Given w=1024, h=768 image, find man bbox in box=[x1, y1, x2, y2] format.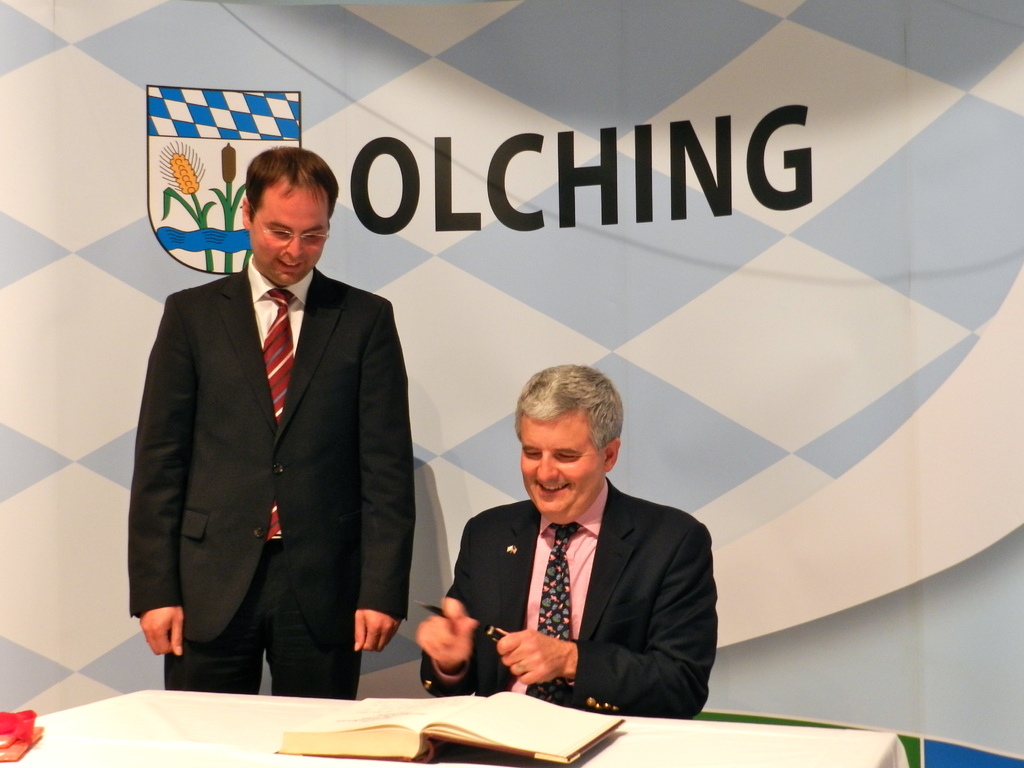
box=[131, 146, 417, 701].
